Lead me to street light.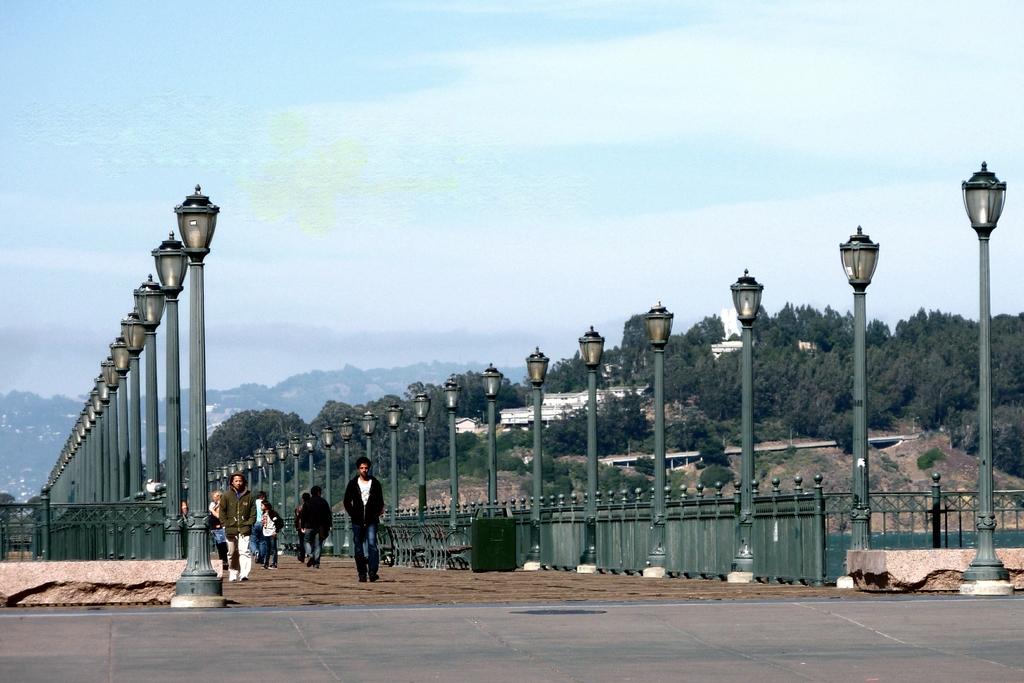
Lead to Rect(109, 331, 134, 497).
